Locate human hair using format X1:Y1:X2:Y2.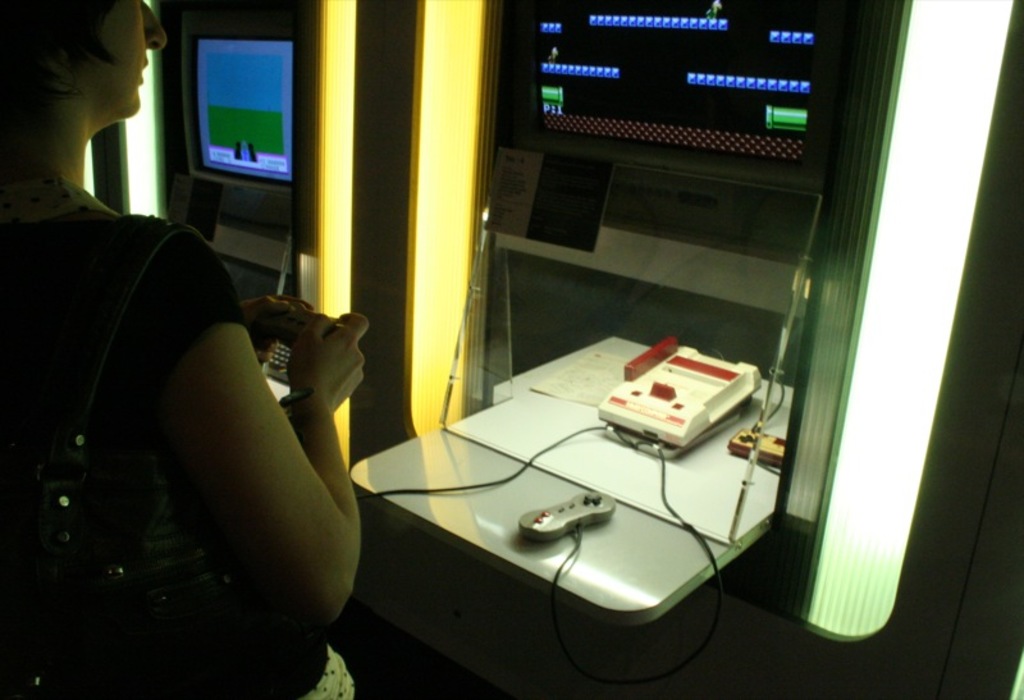
0:0:105:123.
